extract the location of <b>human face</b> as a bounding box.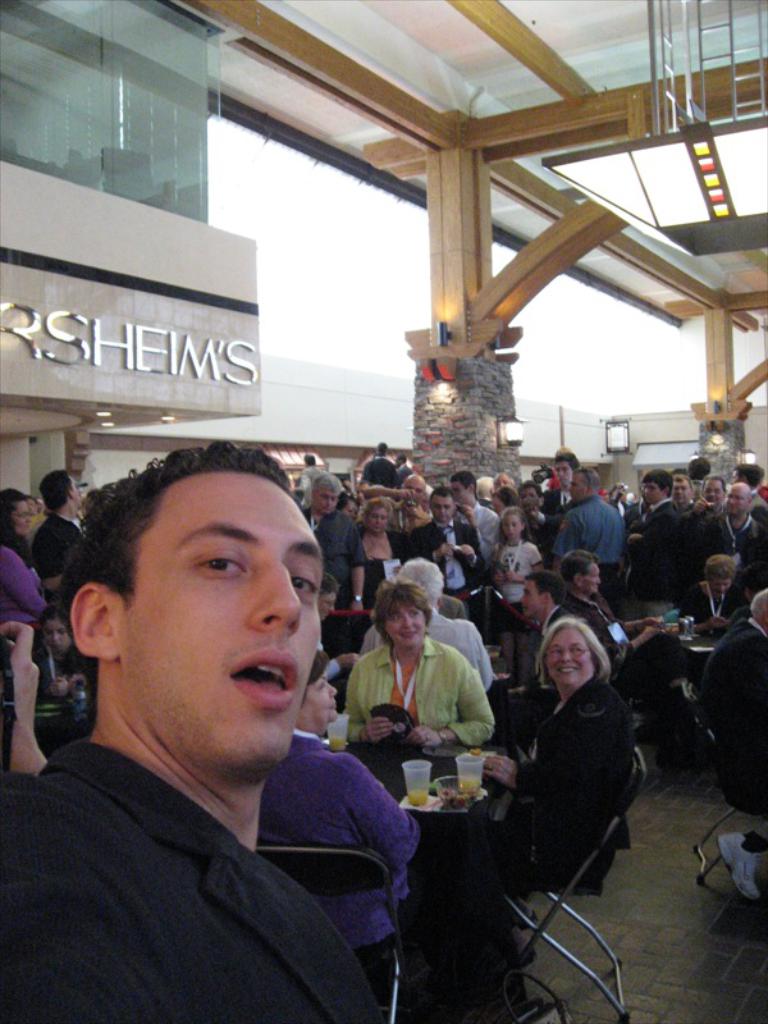
(93,457,320,772).
